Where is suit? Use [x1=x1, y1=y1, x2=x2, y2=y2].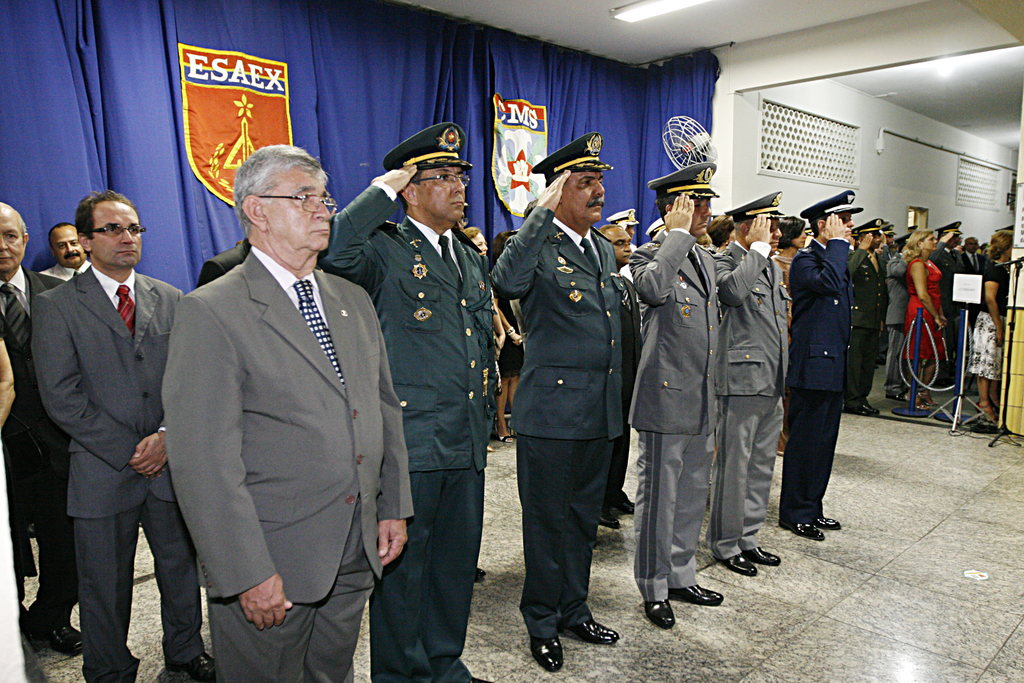
[x1=931, y1=238, x2=961, y2=367].
